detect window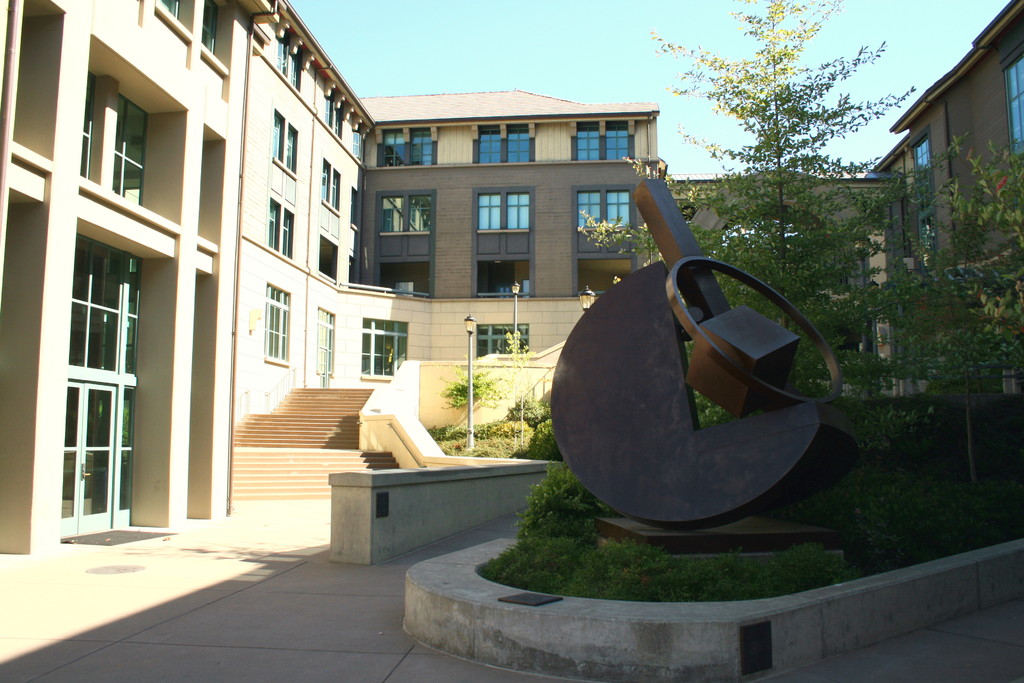
region(317, 156, 341, 215)
